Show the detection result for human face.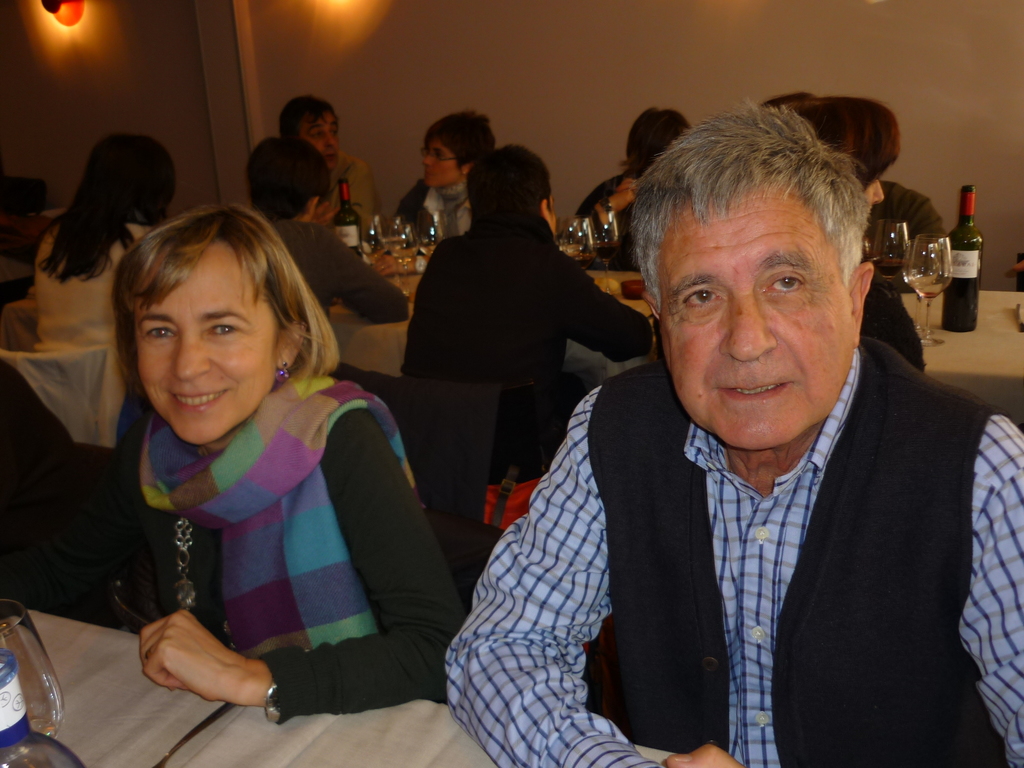
region(862, 177, 886, 210).
